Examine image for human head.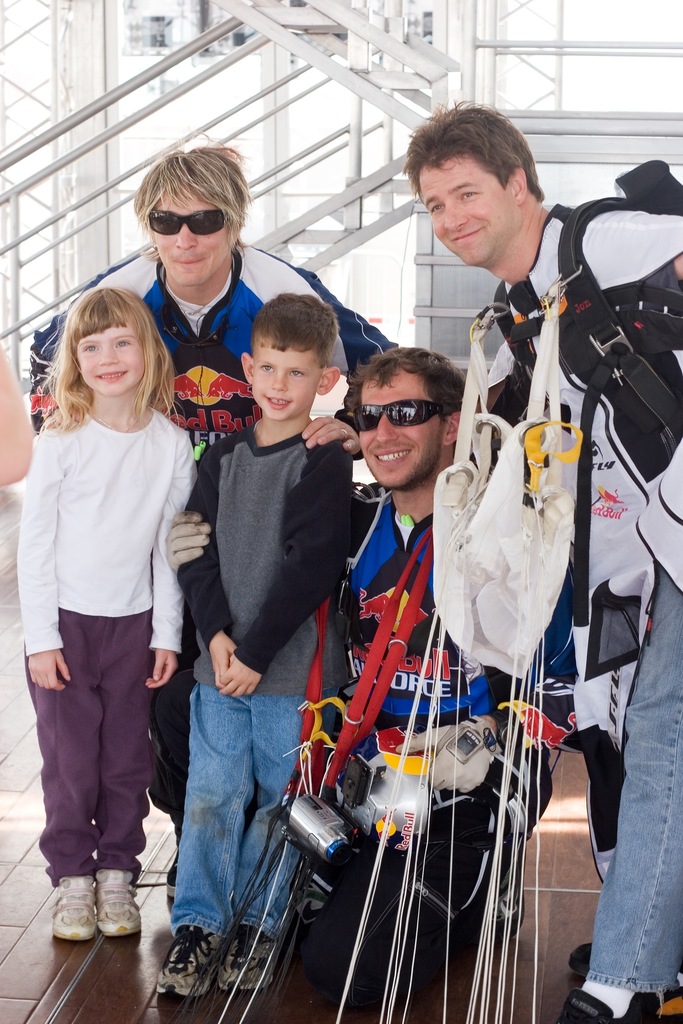
Examination result: left=49, top=286, right=168, bottom=395.
